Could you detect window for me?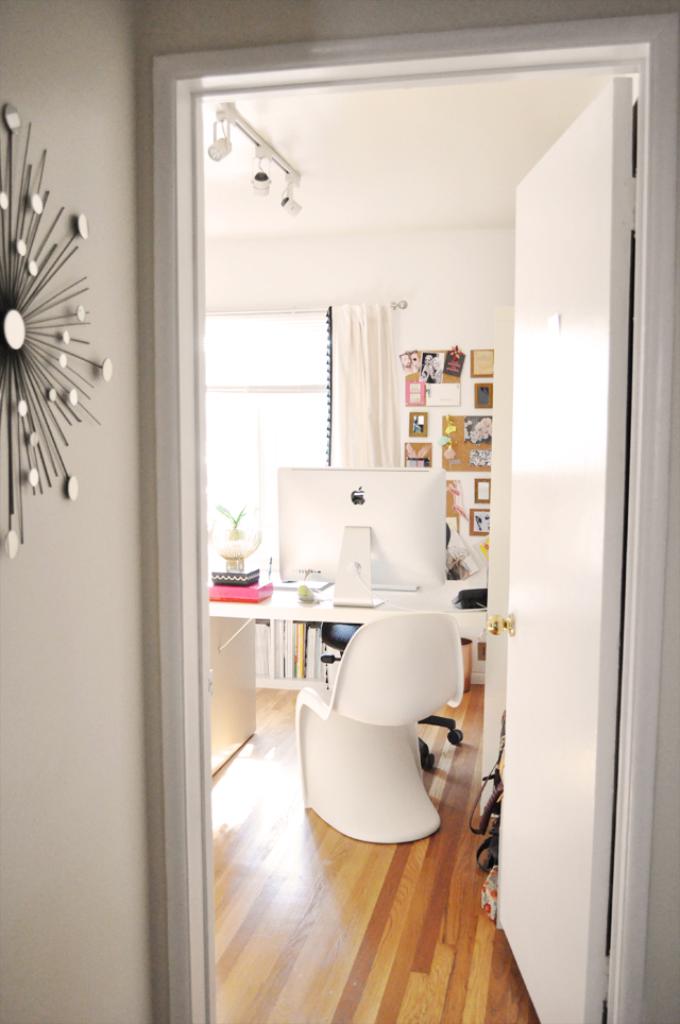
Detection result: 203,302,386,527.
